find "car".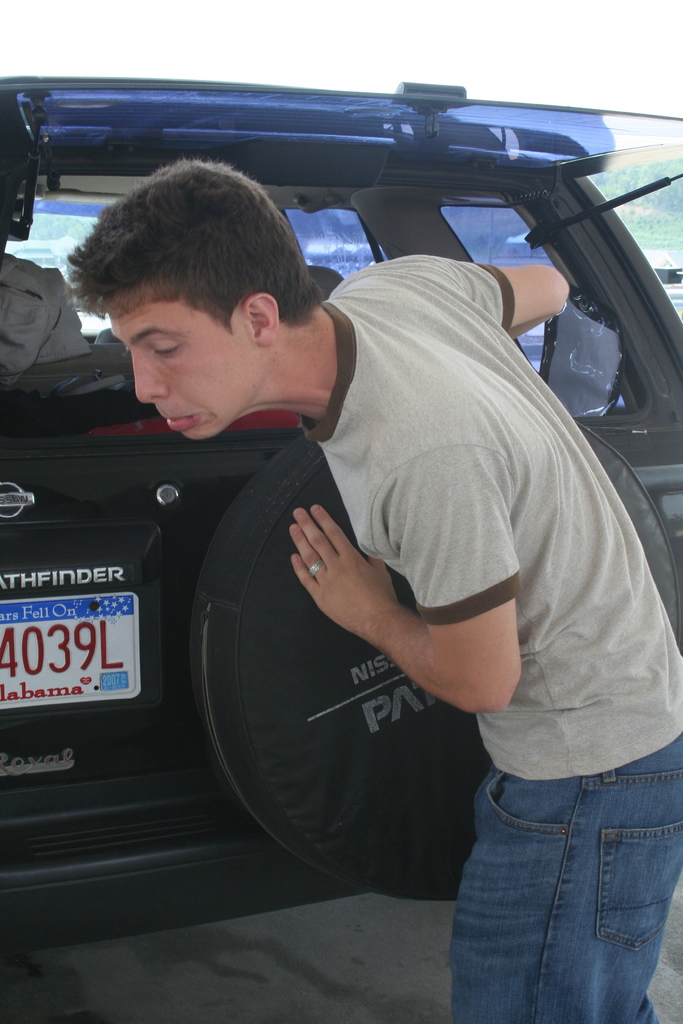
pyautogui.locateOnScreen(0, 76, 682, 953).
